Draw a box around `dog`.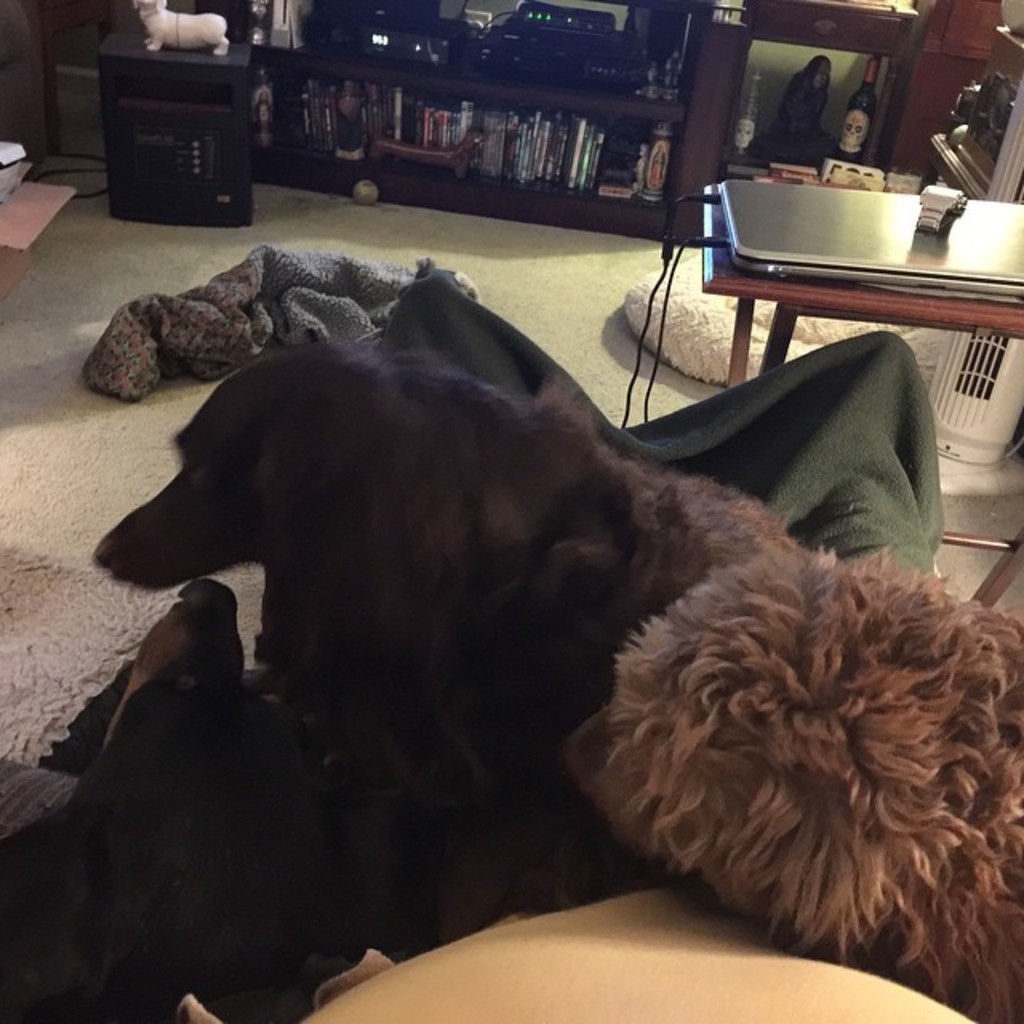
select_region(558, 541, 1022, 1022).
